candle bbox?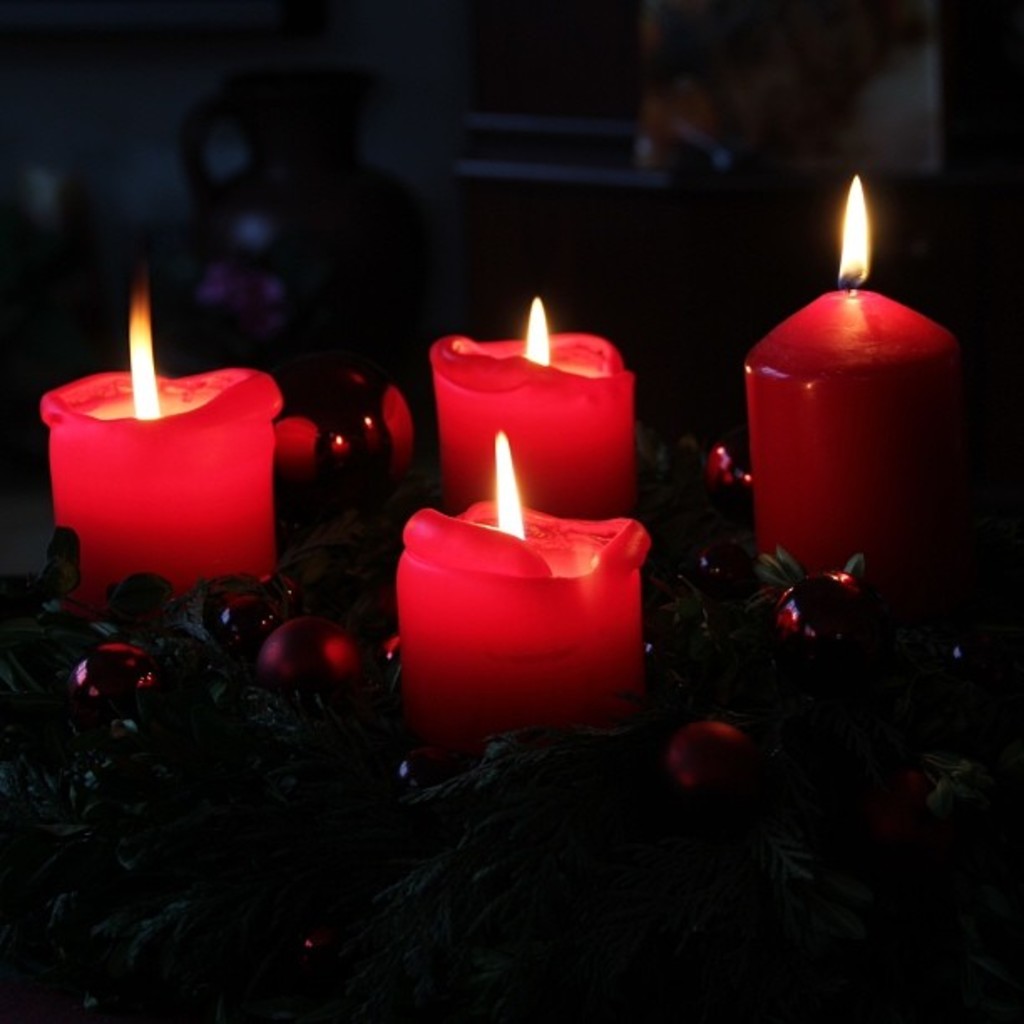
[left=740, top=162, right=986, bottom=649]
